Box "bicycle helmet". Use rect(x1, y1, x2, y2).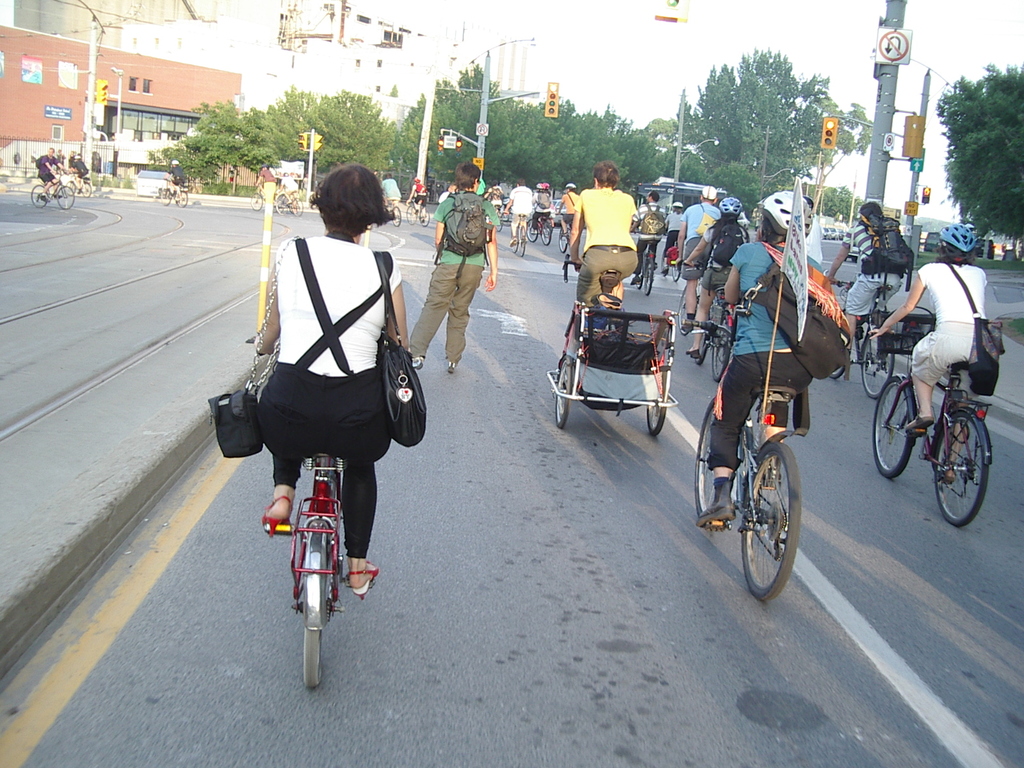
rect(940, 221, 980, 252).
